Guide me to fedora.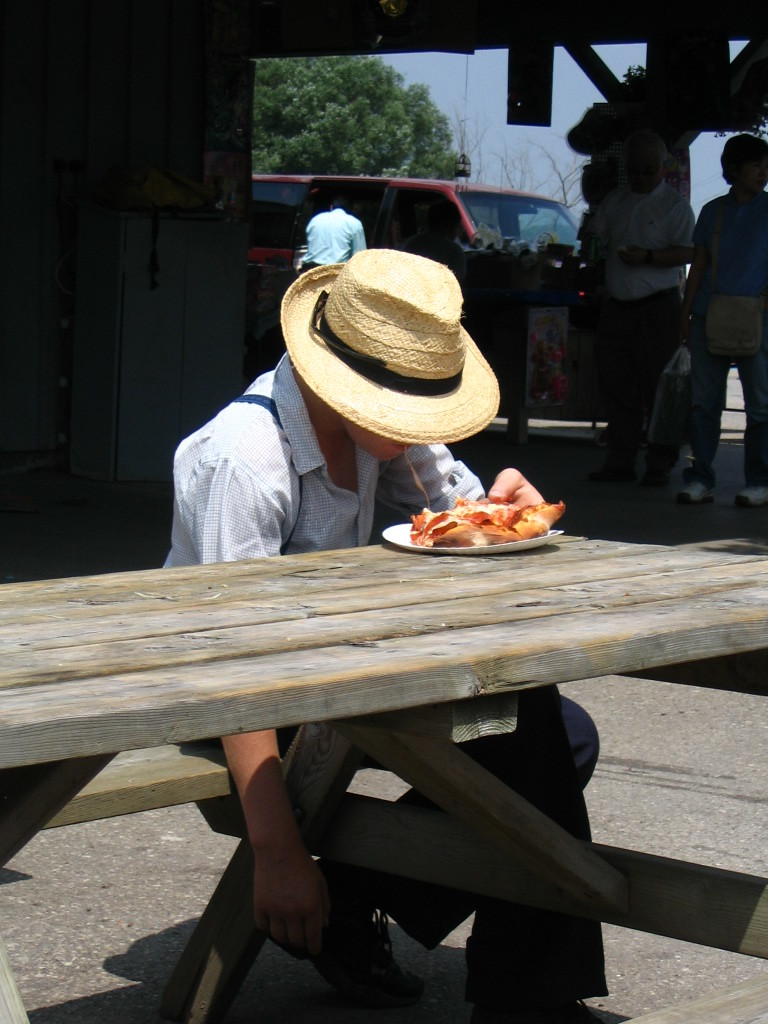
Guidance: {"left": 268, "top": 228, "right": 506, "bottom": 415}.
